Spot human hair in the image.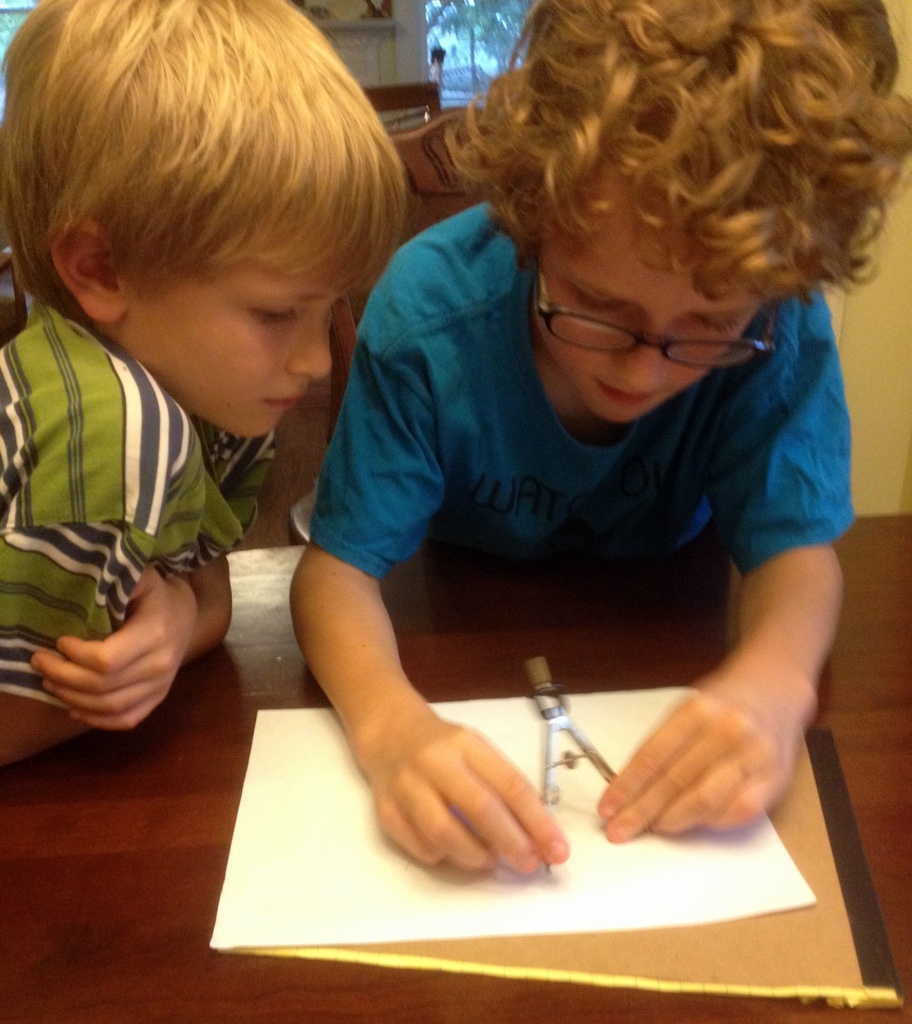
human hair found at [x1=0, y1=0, x2=407, y2=325].
